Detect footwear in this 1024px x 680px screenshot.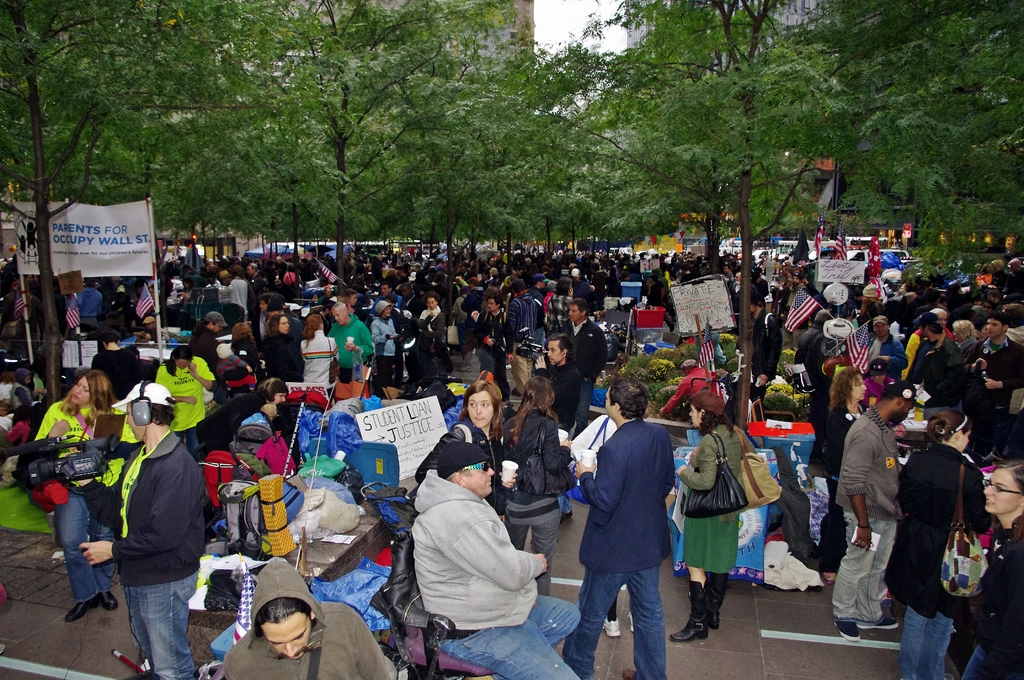
Detection: 100,588,118,613.
